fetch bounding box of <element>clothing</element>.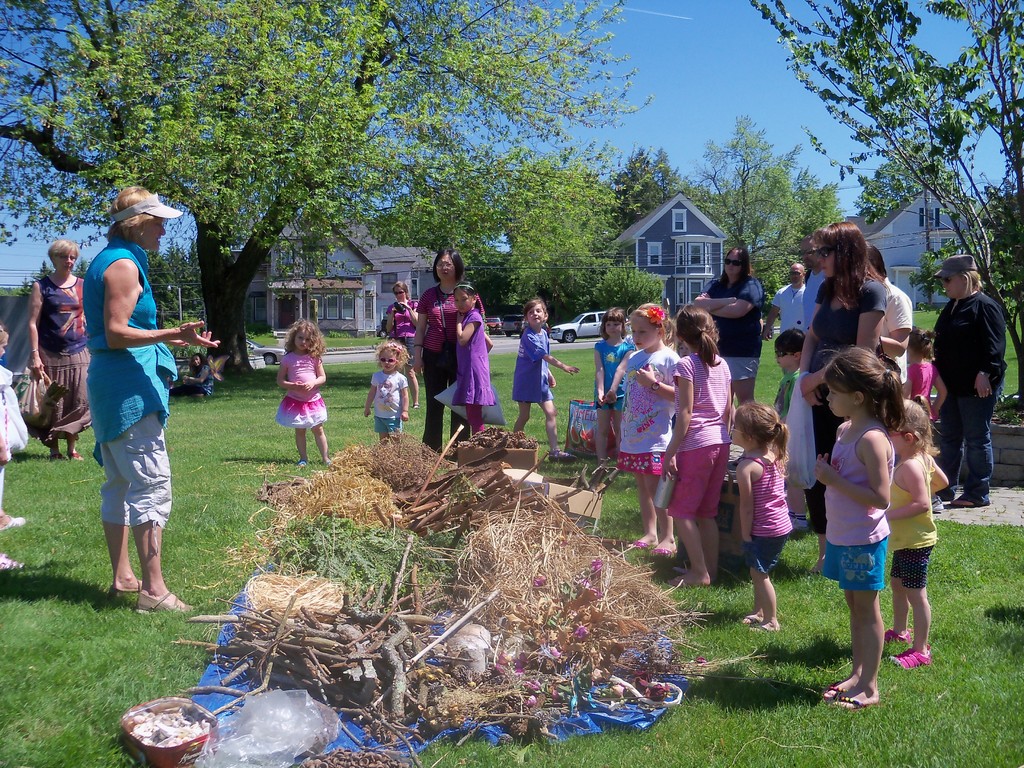
Bbox: locate(591, 338, 628, 415).
